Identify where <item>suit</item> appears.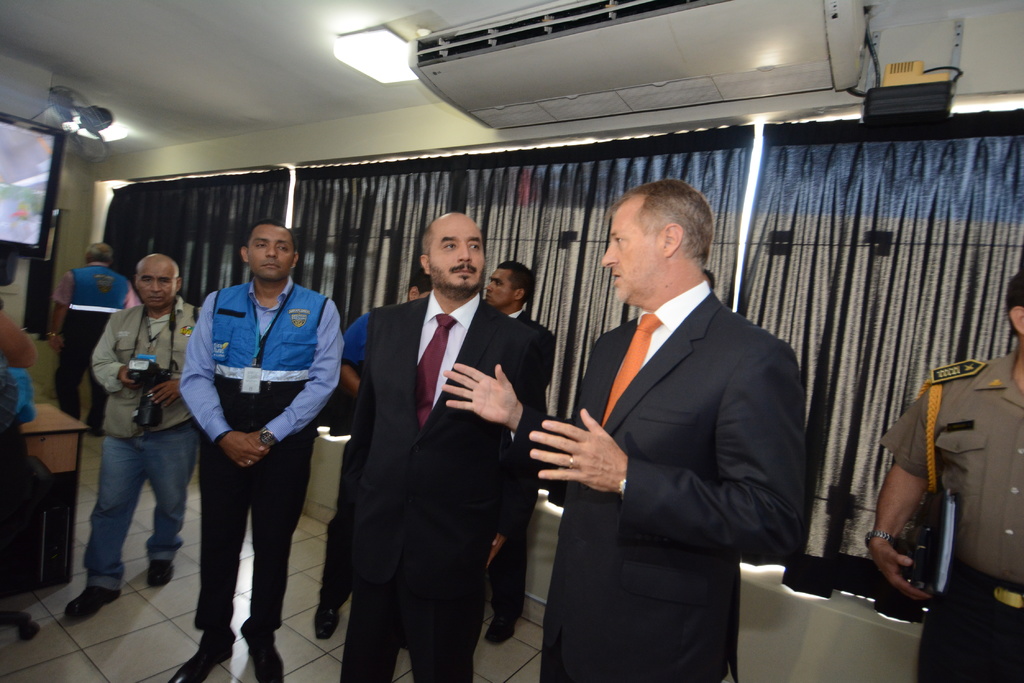
Appears at box=[509, 285, 806, 682].
